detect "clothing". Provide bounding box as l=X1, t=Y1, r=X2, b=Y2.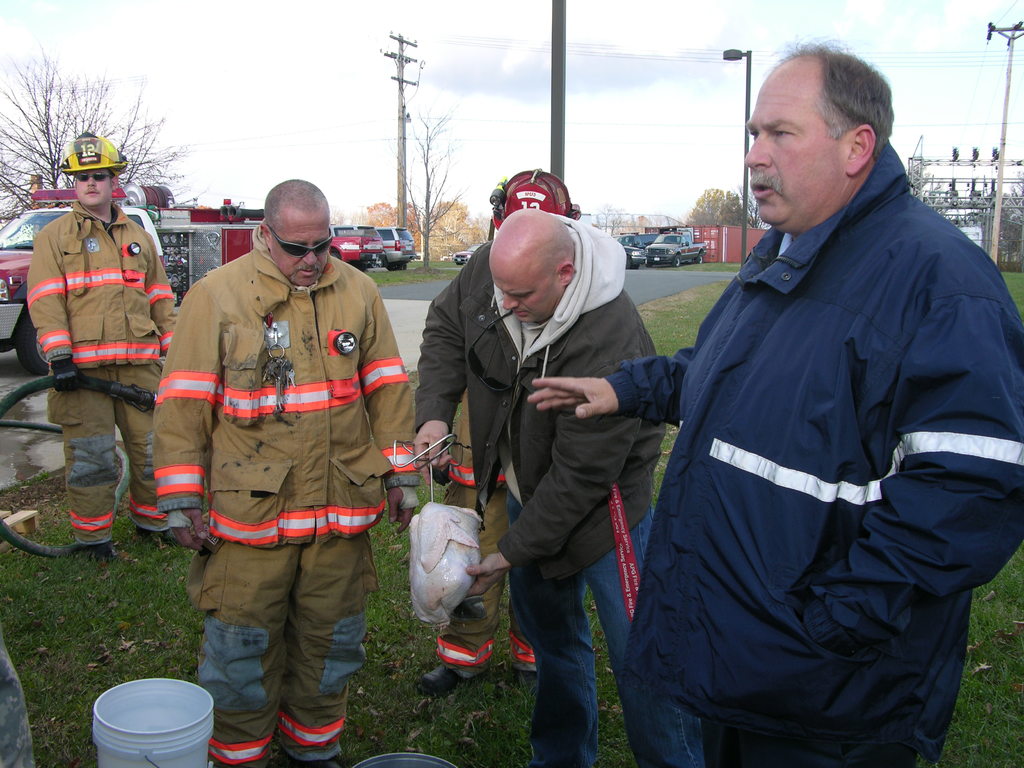
l=131, t=198, r=399, b=712.
